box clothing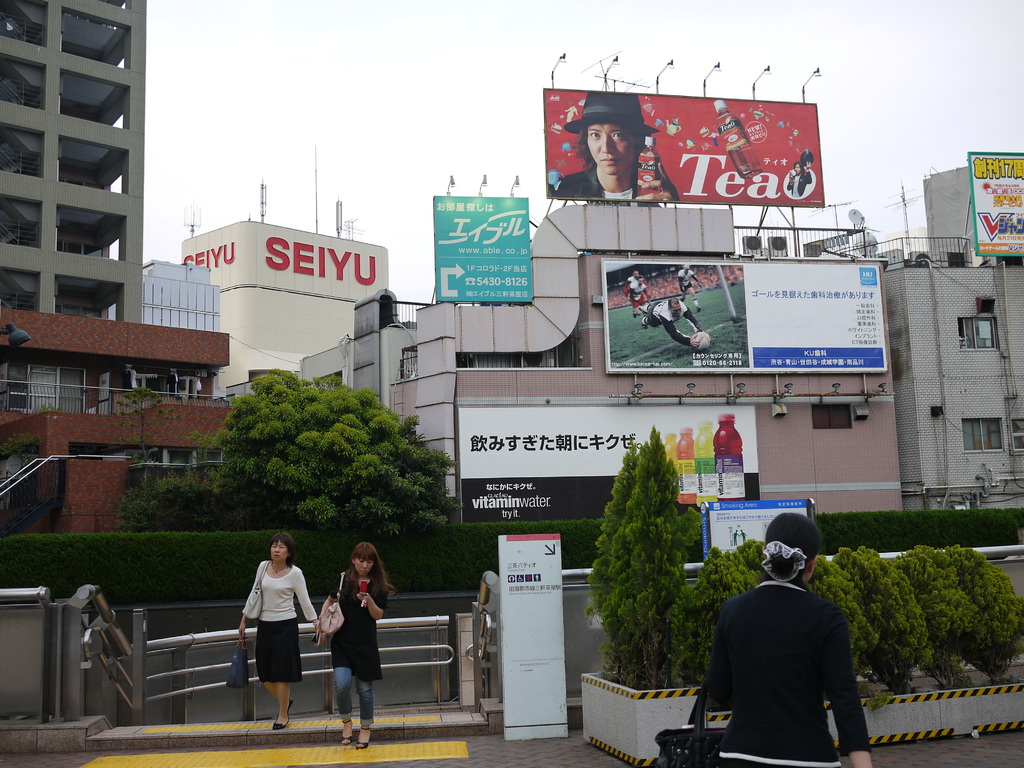
<box>623,281,647,310</box>
